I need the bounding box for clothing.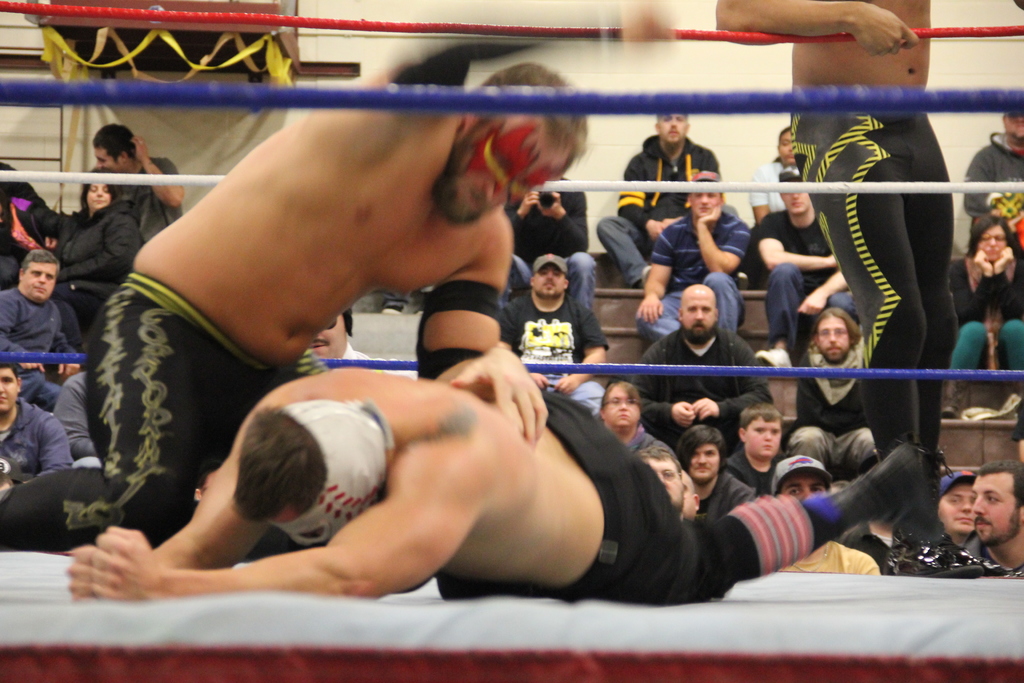
Here it is: <box>748,201,849,364</box>.
